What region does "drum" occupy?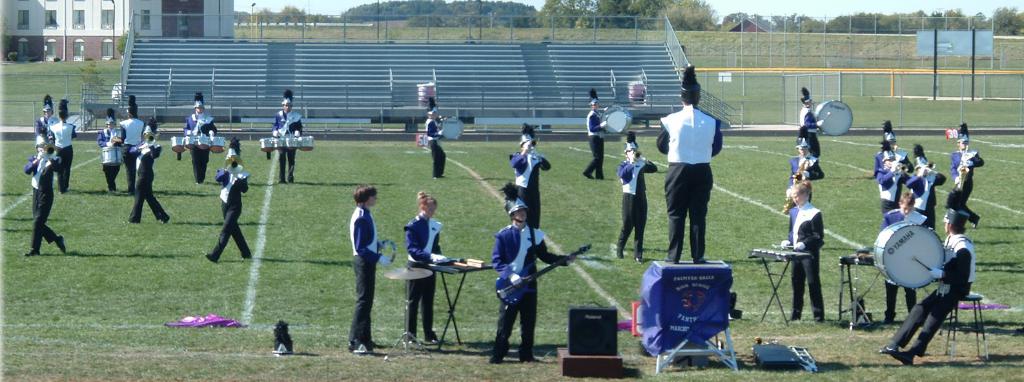
select_region(599, 104, 633, 134).
